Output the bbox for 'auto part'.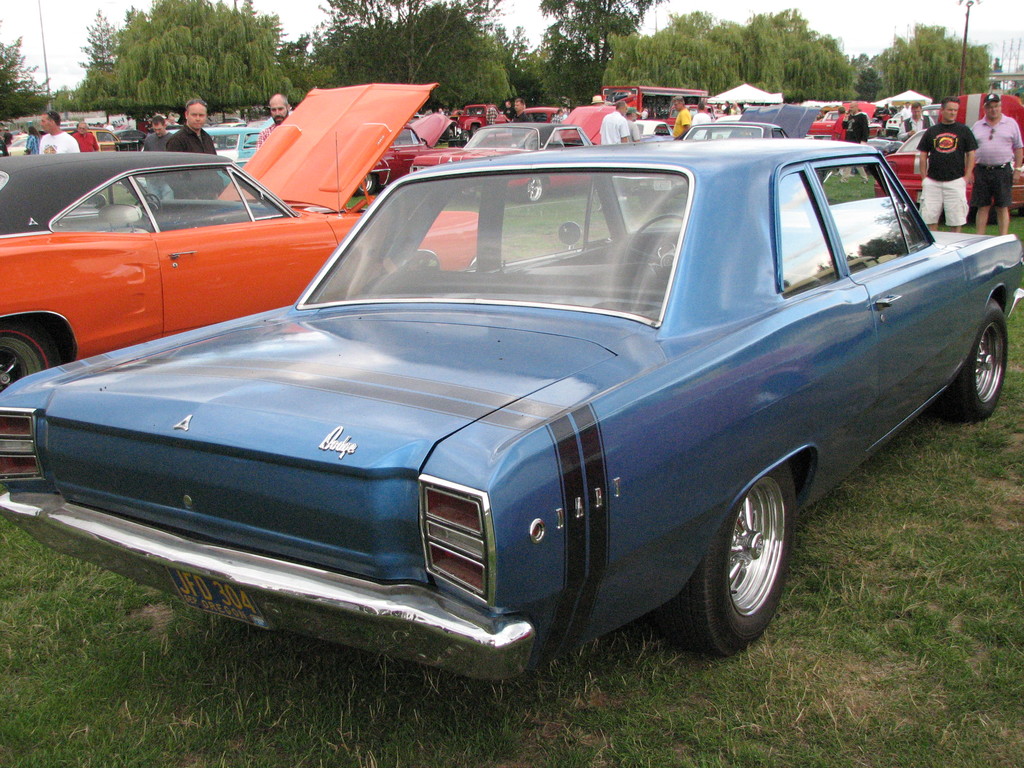
835, 233, 963, 440.
